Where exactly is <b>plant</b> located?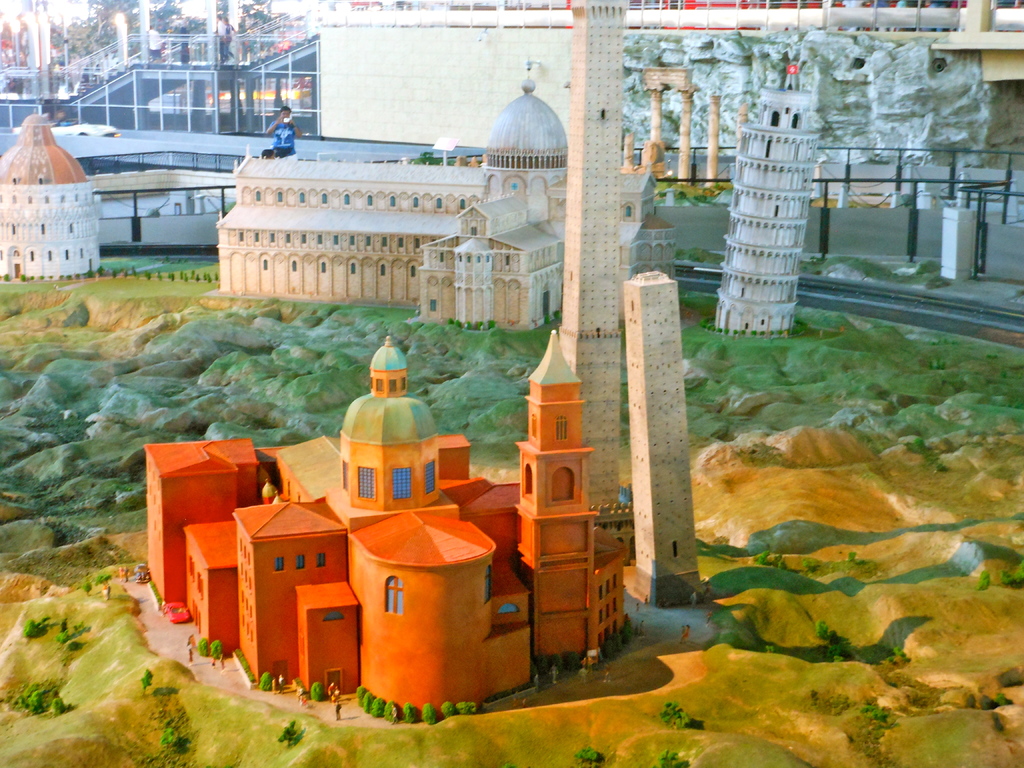
Its bounding box is 17/616/45/642.
